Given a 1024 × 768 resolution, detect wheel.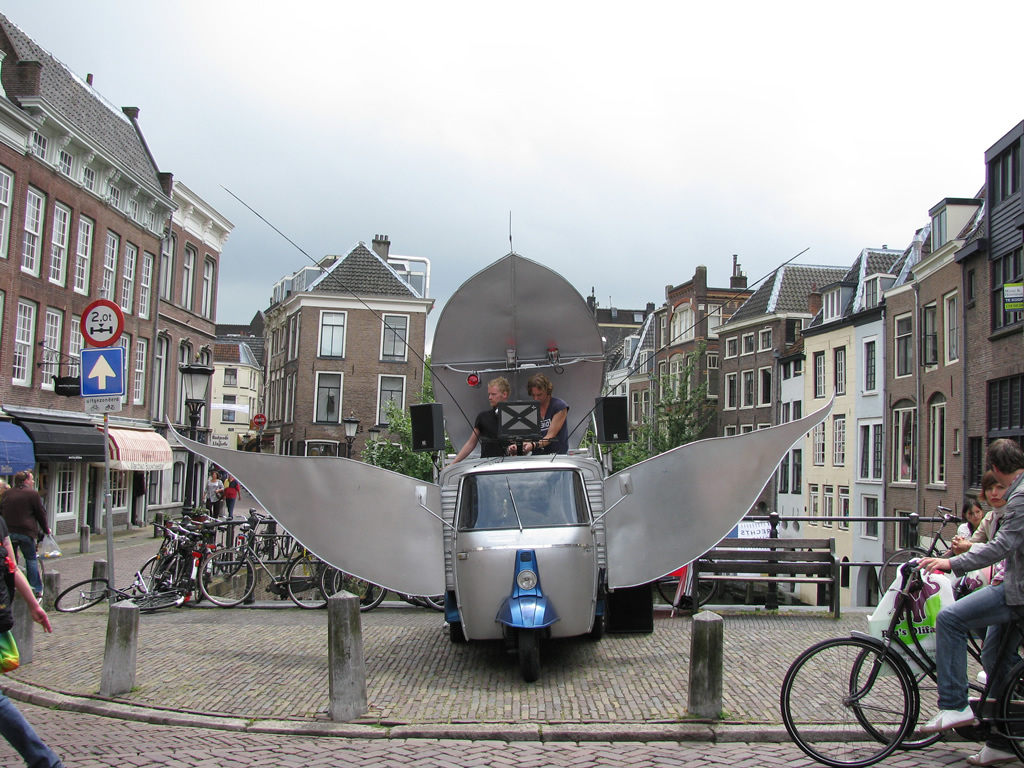
(x1=196, y1=546, x2=257, y2=607).
